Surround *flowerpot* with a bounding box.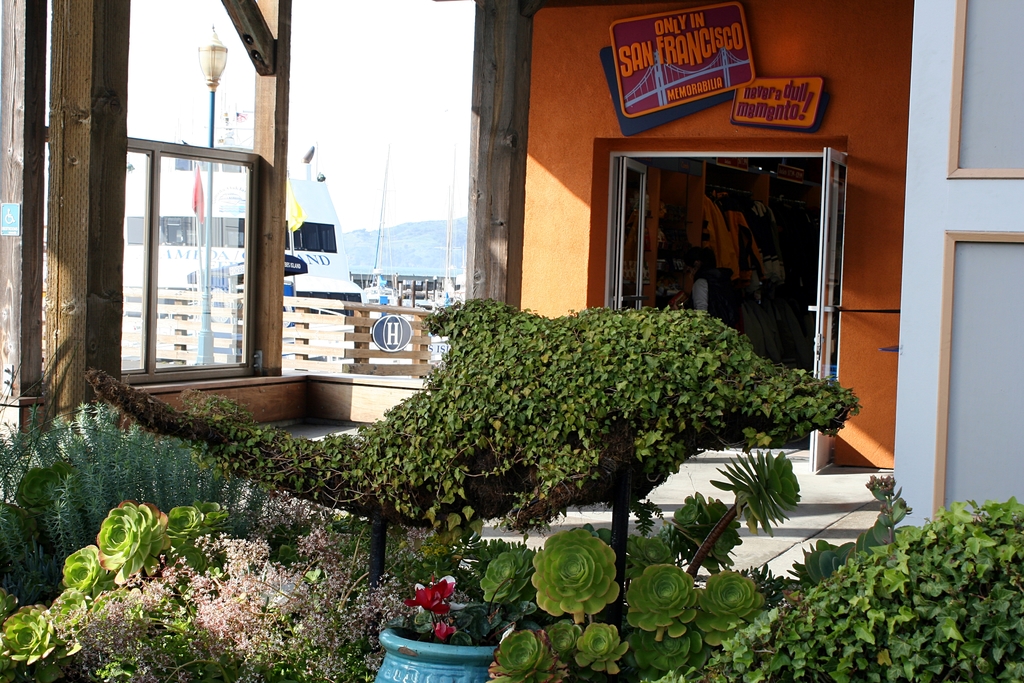
[376,580,518,673].
